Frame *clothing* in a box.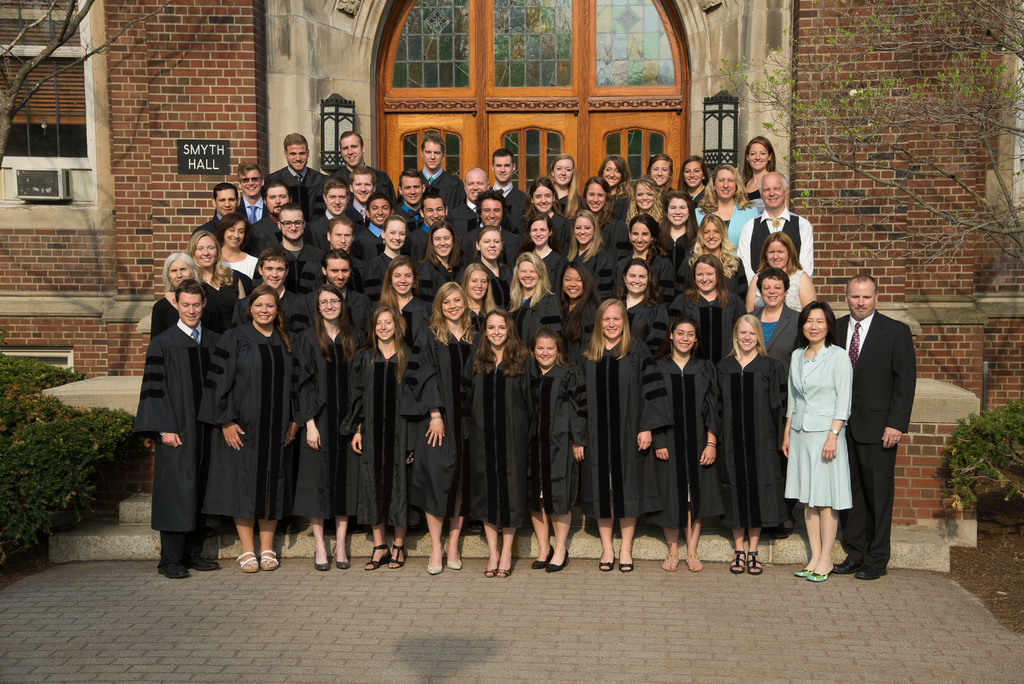
pyautogui.locateOnScreen(291, 321, 360, 521).
